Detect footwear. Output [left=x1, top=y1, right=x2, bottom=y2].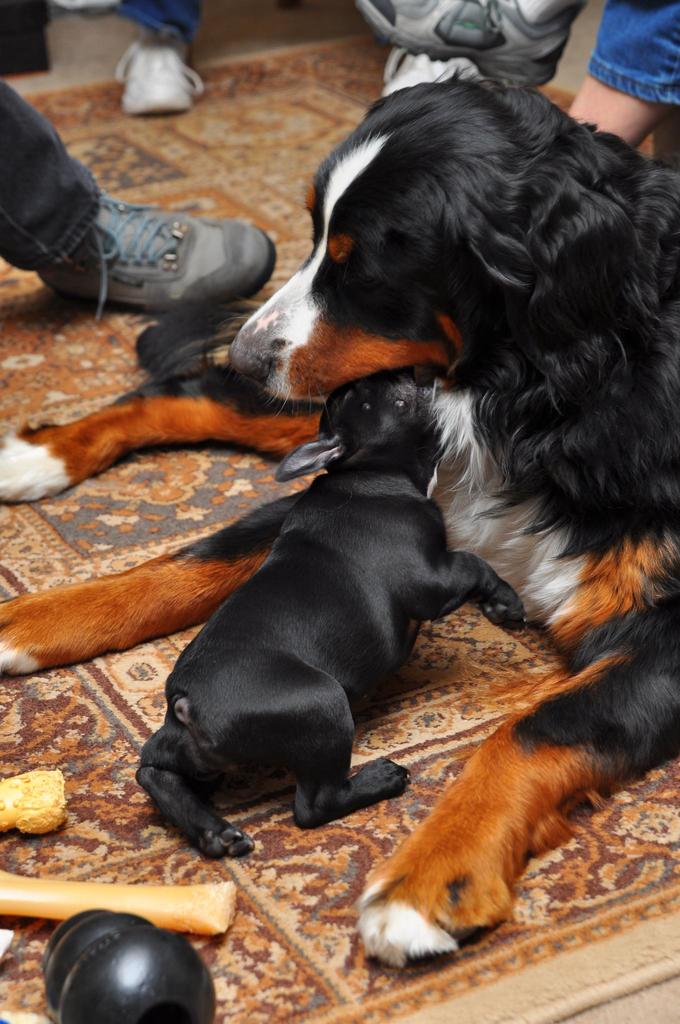
[left=106, top=20, right=207, bottom=111].
